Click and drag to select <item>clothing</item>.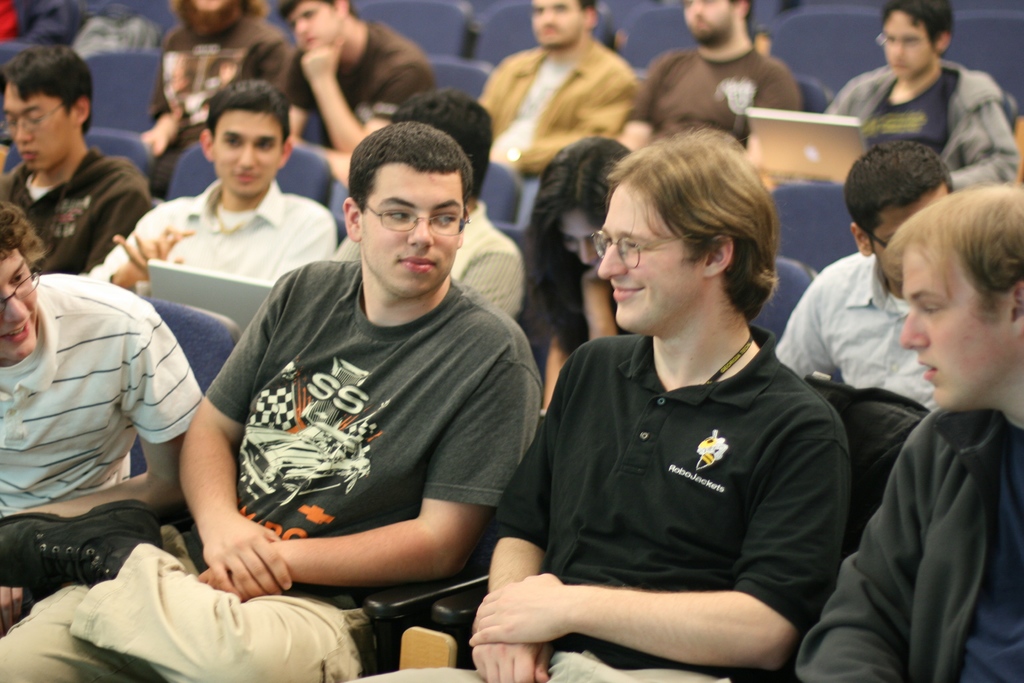
Selection: 607 29 797 159.
